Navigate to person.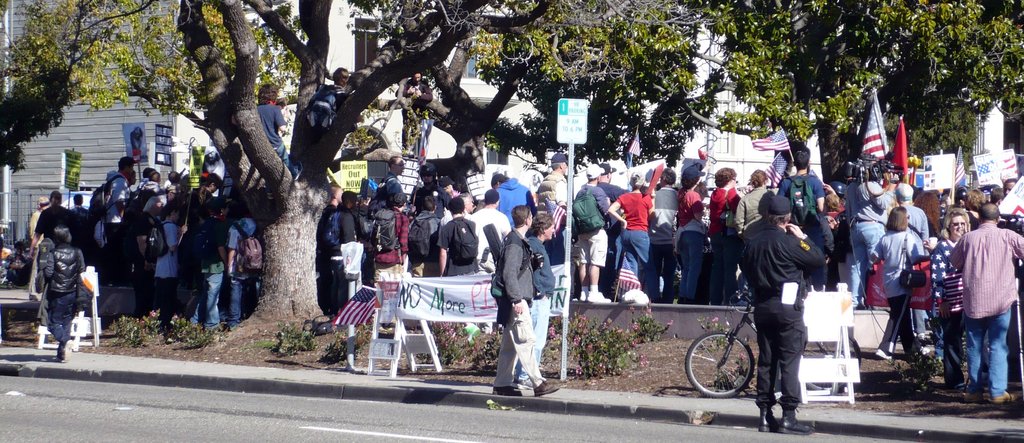
Navigation target: 404 194 444 280.
